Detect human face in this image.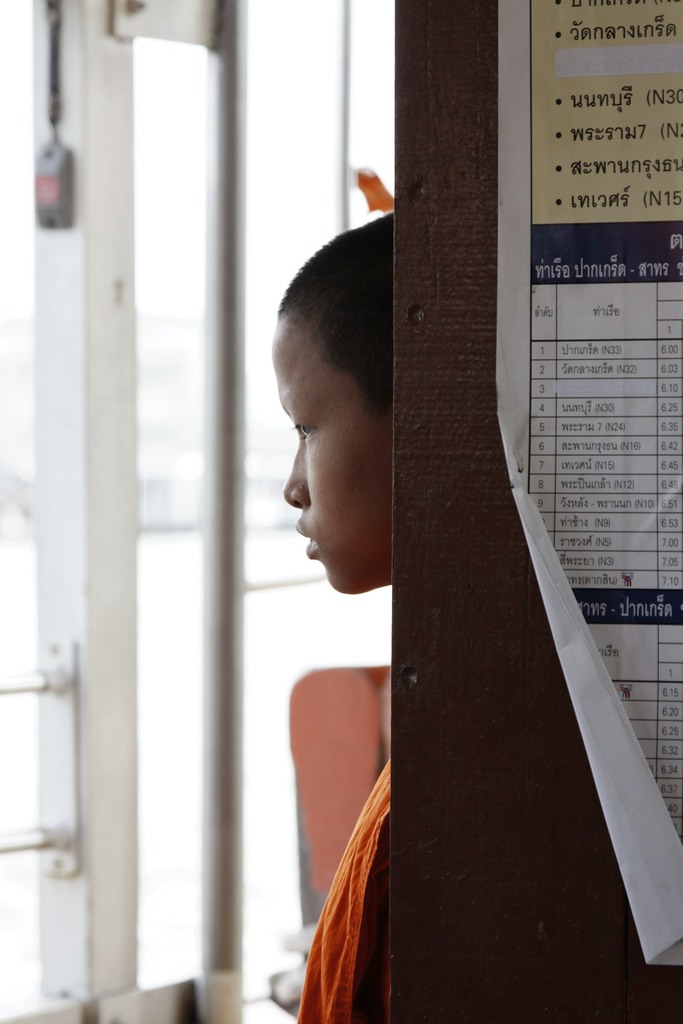
Detection: 270 314 389 586.
